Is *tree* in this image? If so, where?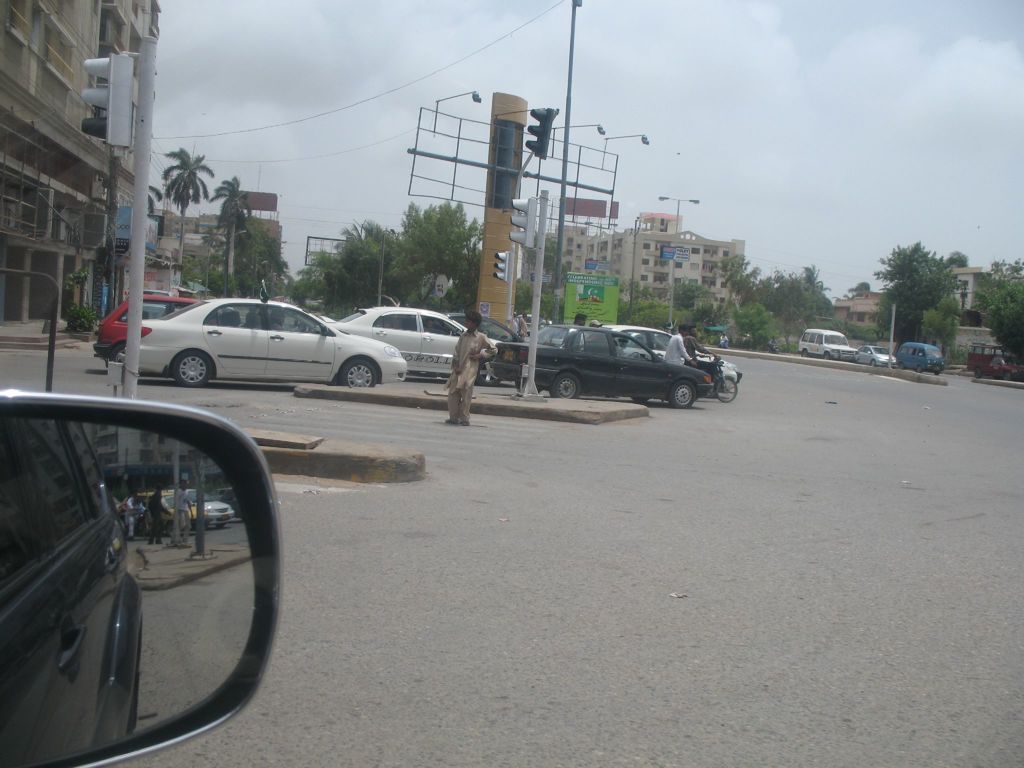
Yes, at box=[211, 172, 253, 292].
